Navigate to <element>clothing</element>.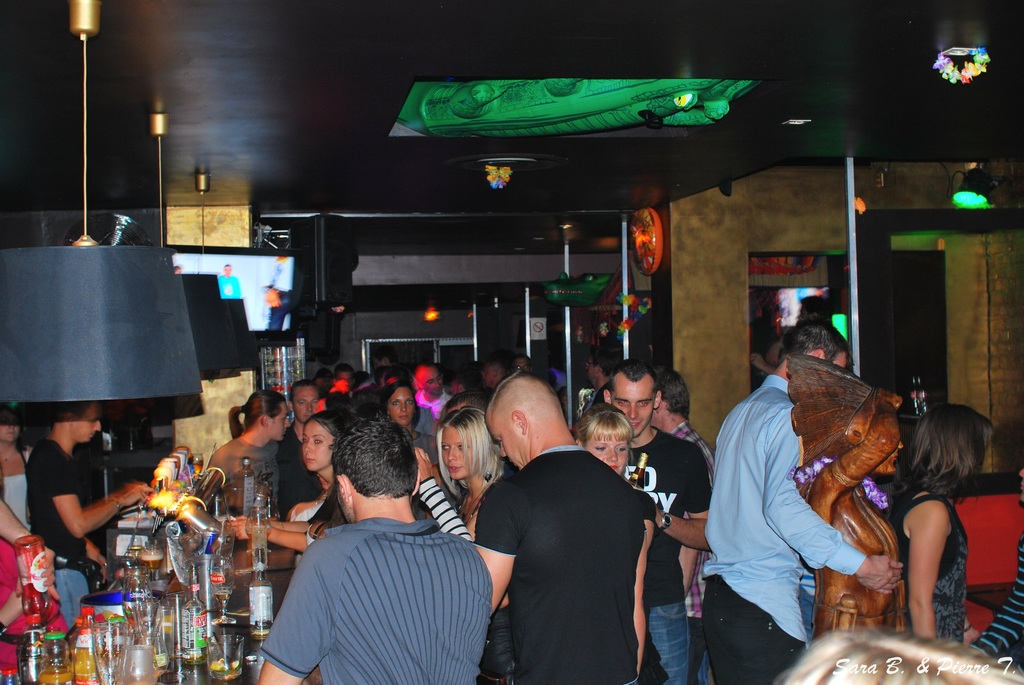
Navigation target: [x1=250, y1=478, x2=492, y2=684].
